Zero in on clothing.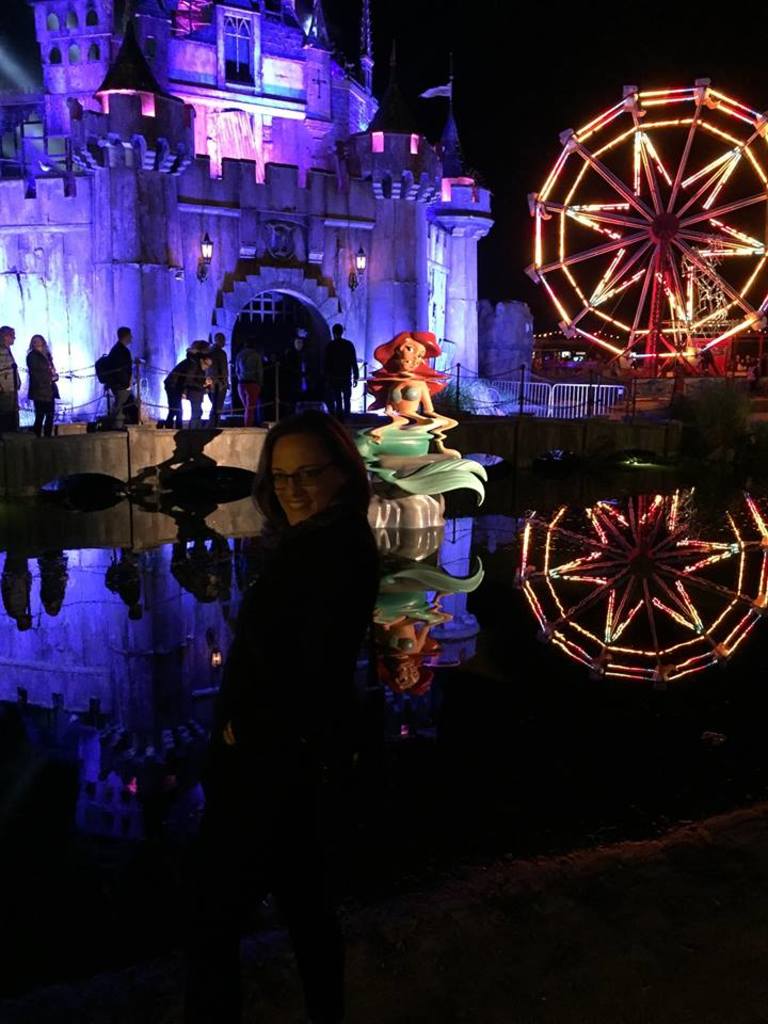
Zeroed in: {"left": 181, "top": 354, "right": 211, "bottom": 421}.
